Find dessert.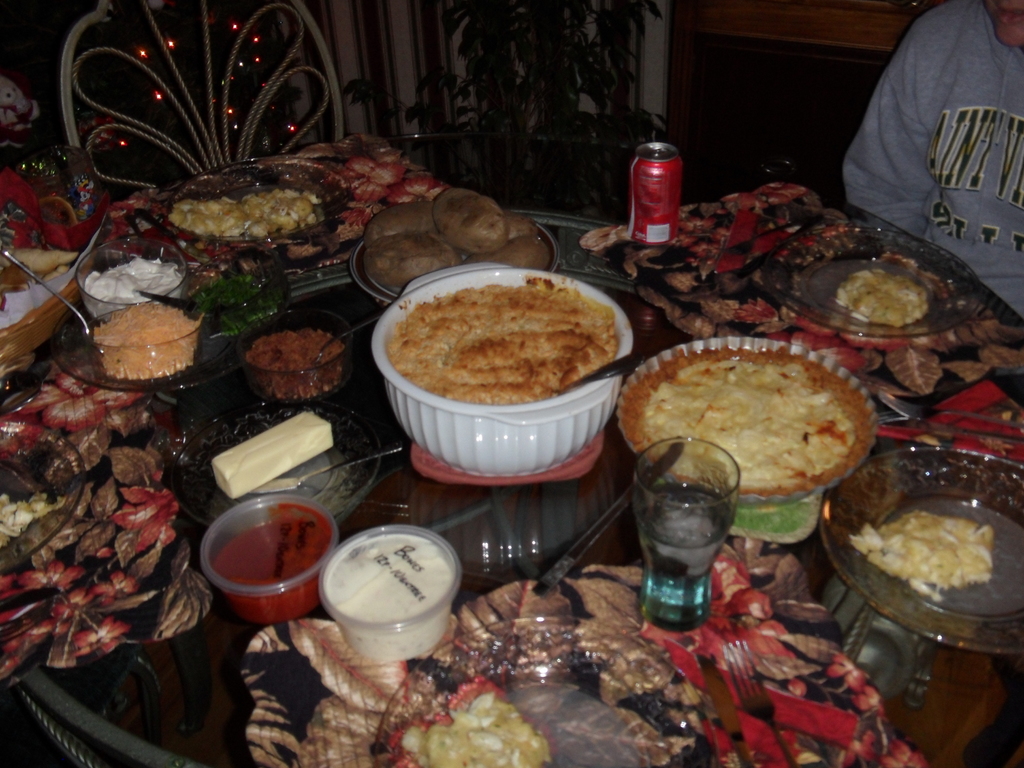
(x1=984, y1=340, x2=1021, y2=372).
